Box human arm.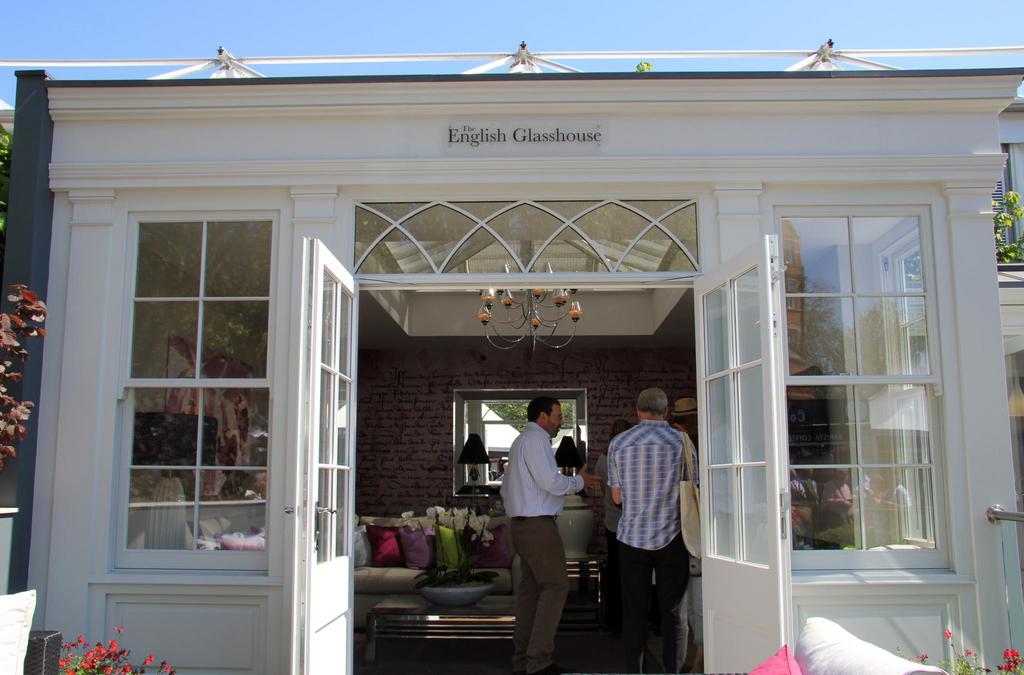
(609, 444, 621, 505).
